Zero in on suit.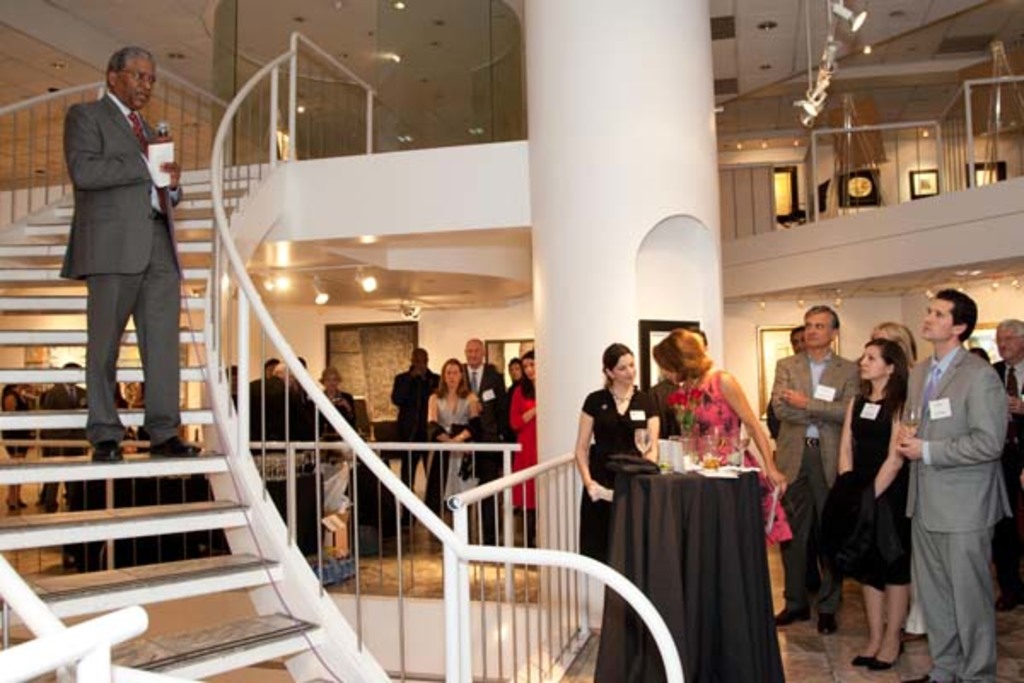
Zeroed in: x1=887, y1=323, x2=1019, y2=669.
